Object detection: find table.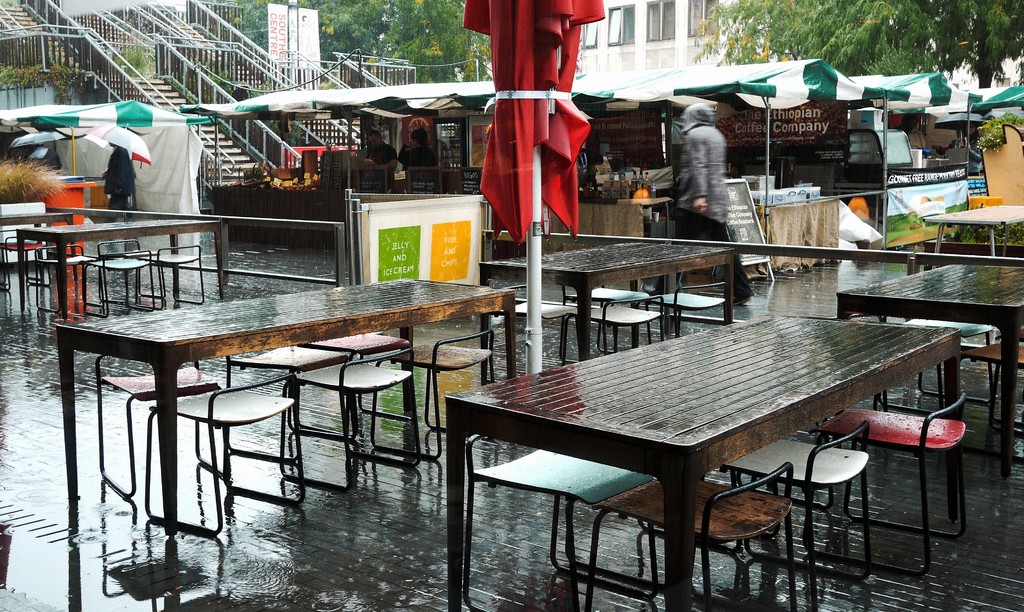
left=444, top=315, right=959, bottom=611.
